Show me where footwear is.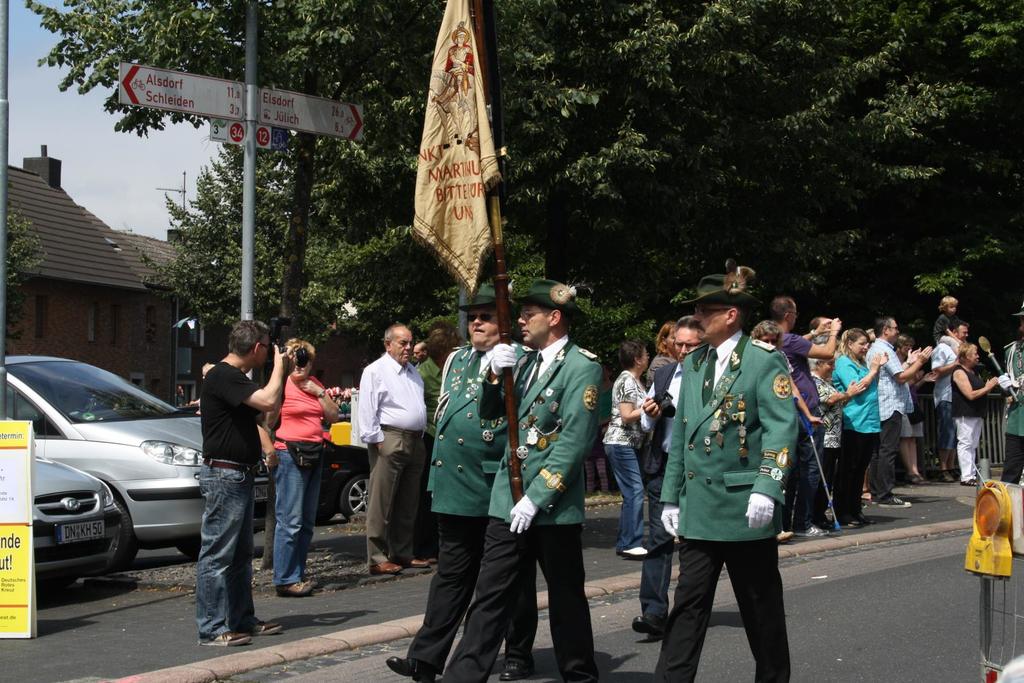
footwear is at 961 472 981 488.
